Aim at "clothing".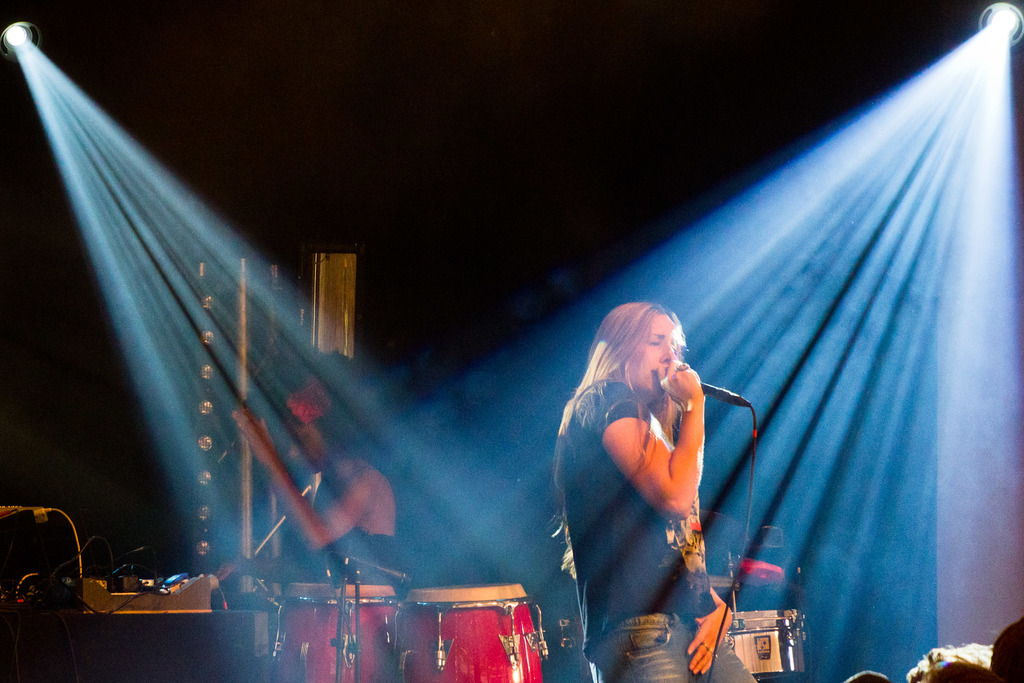
Aimed at bbox(579, 347, 744, 639).
